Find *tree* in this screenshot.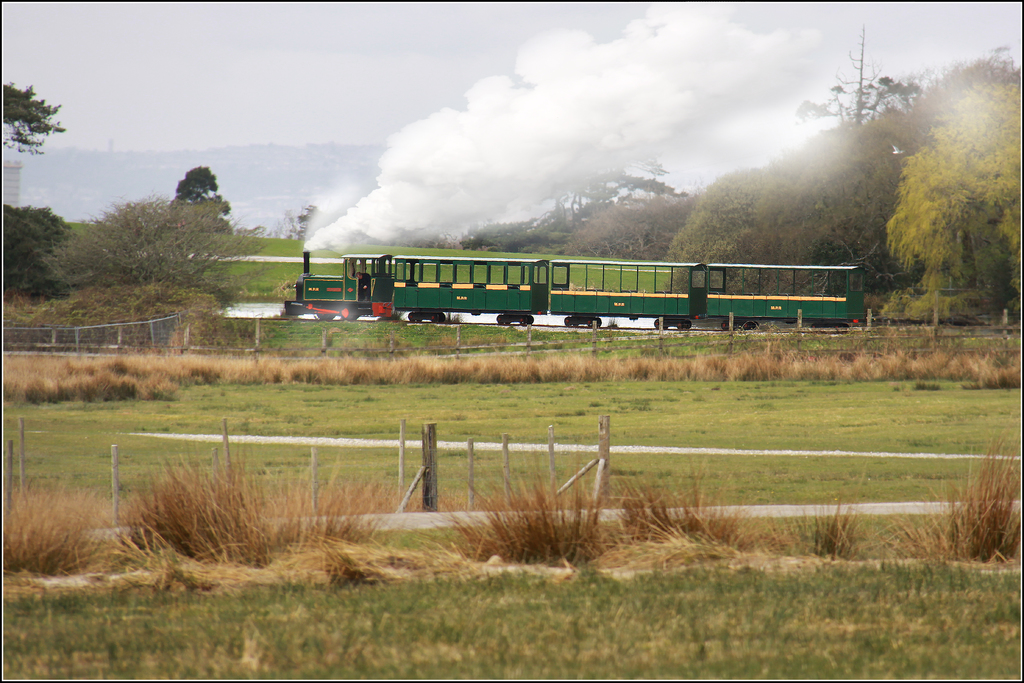
The bounding box for *tree* is [0,80,64,155].
